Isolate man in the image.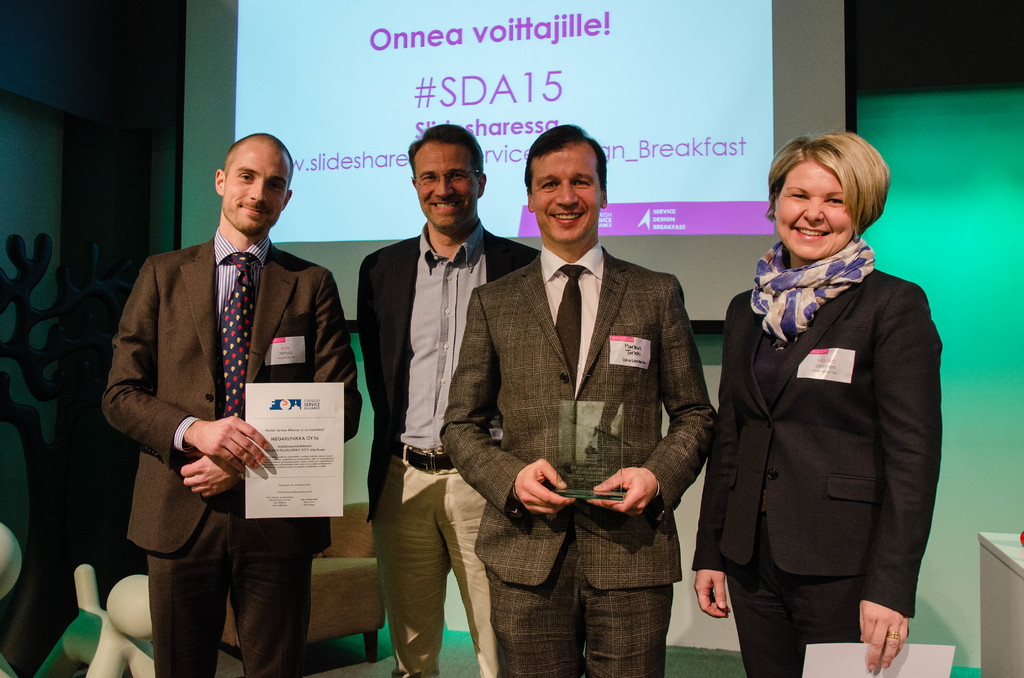
Isolated region: {"left": 358, "top": 125, "right": 538, "bottom": 677}.
